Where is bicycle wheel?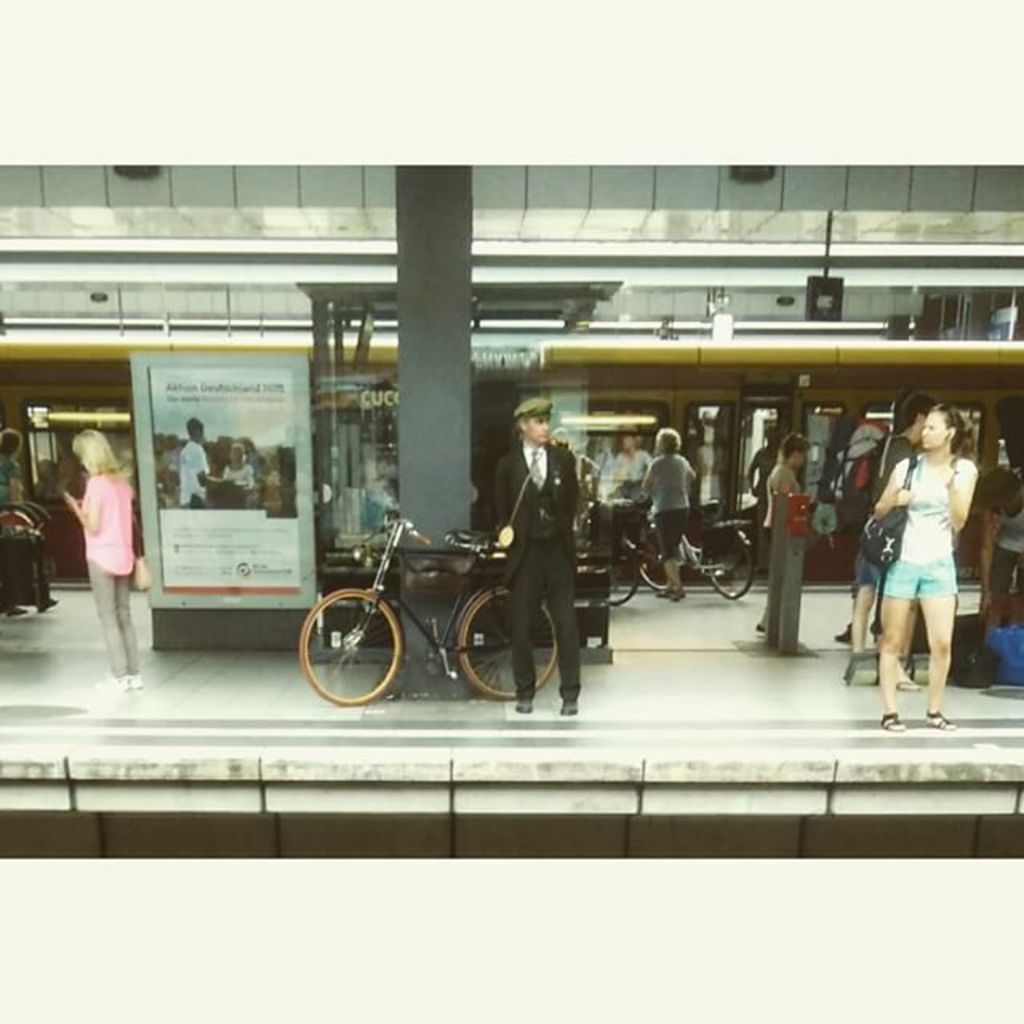
bbox=[312, 603, 410, 702].
